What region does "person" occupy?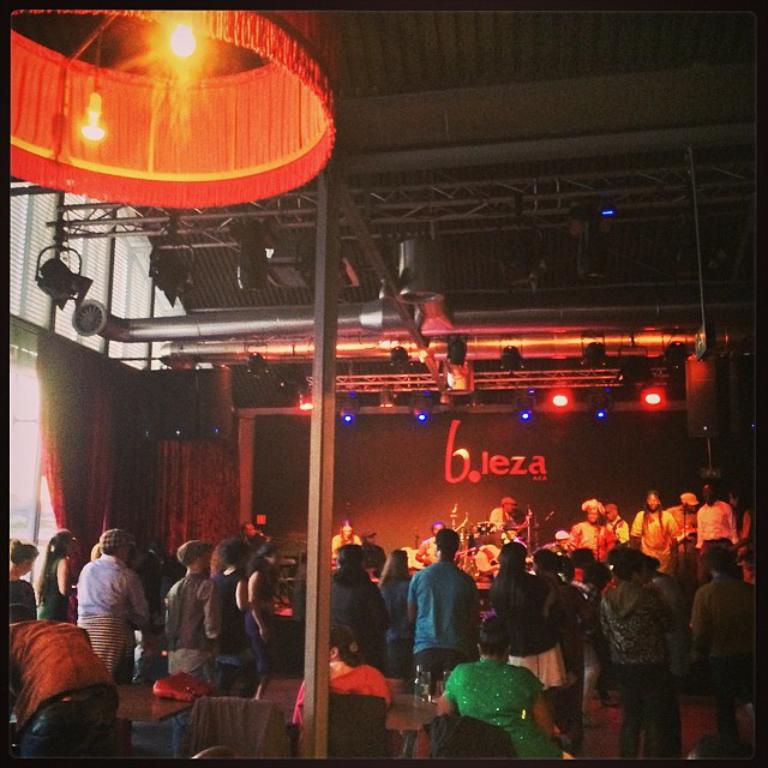
(left=602, top=548, right=694, bottom=760).
